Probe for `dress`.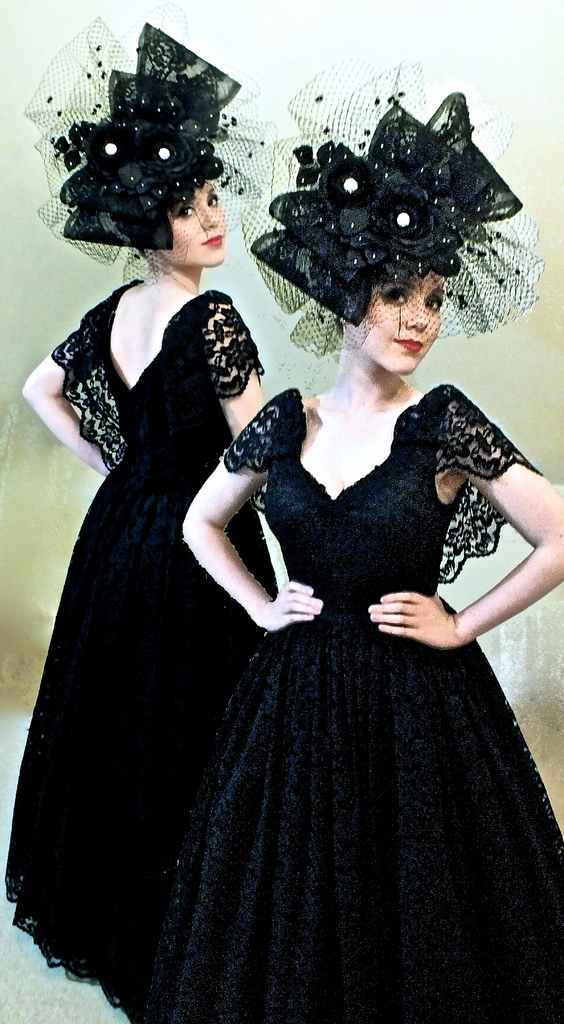
Probe result: 152, 385, 563, 1023.
